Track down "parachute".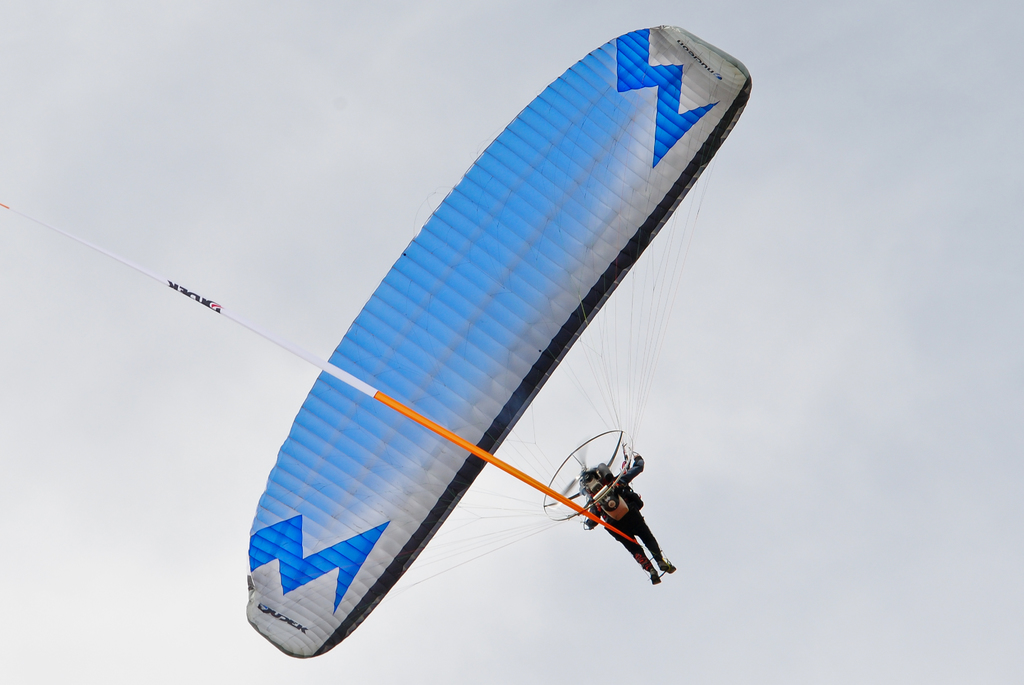
Tracked to left=240, top=20, right=751, bottom=656.
